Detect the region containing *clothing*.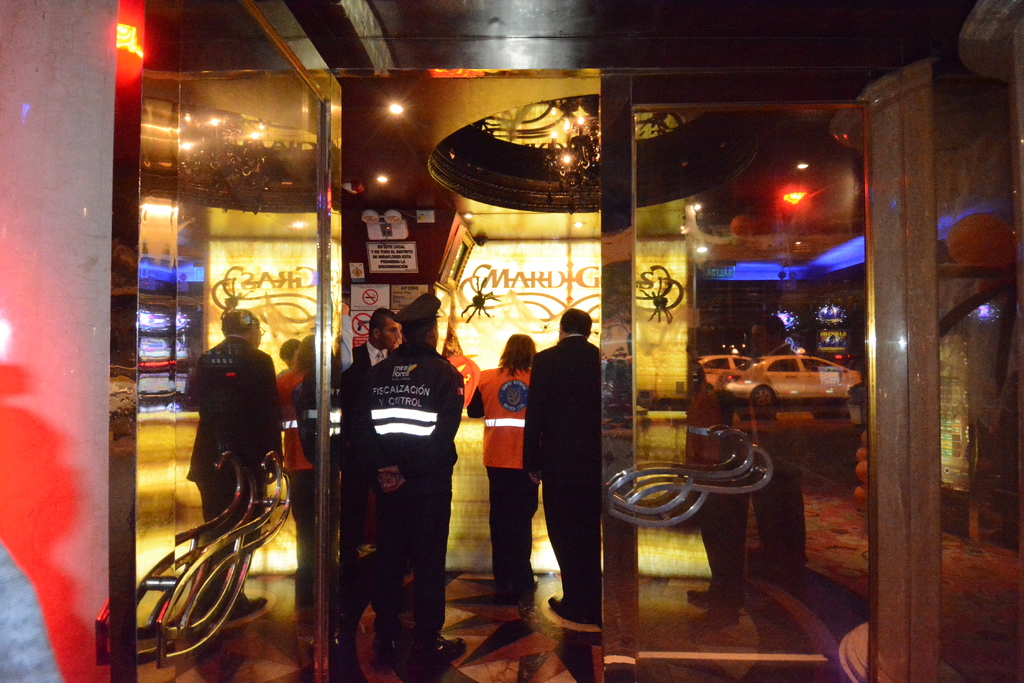
(x1=180, y1=334, x2=286, y2=609).
